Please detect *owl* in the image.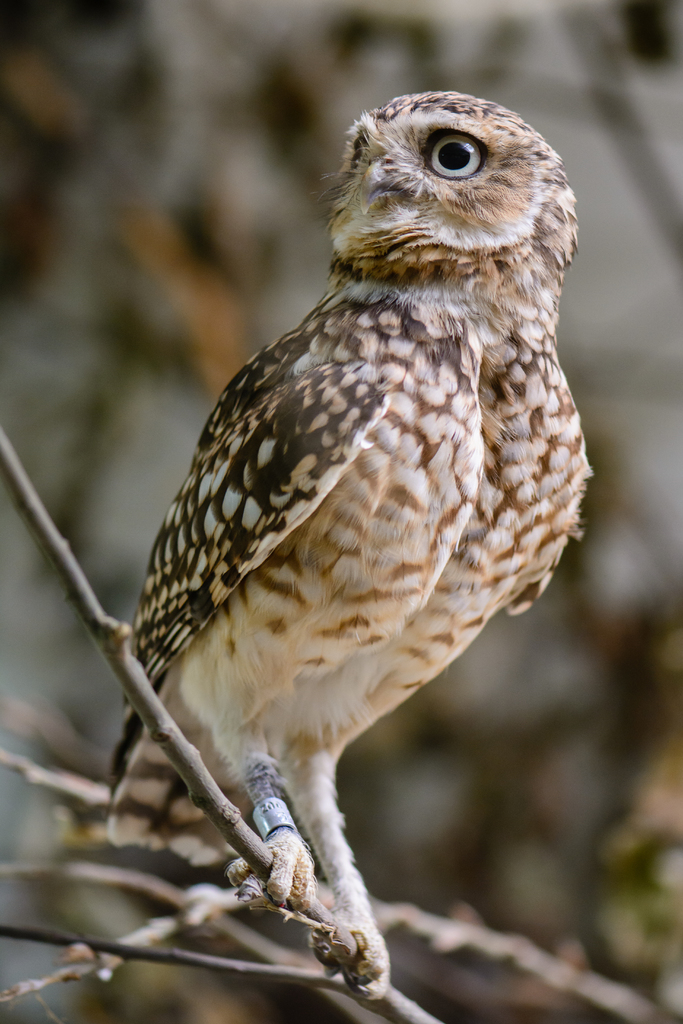
l=98, t=89, r=592, b=1002.
